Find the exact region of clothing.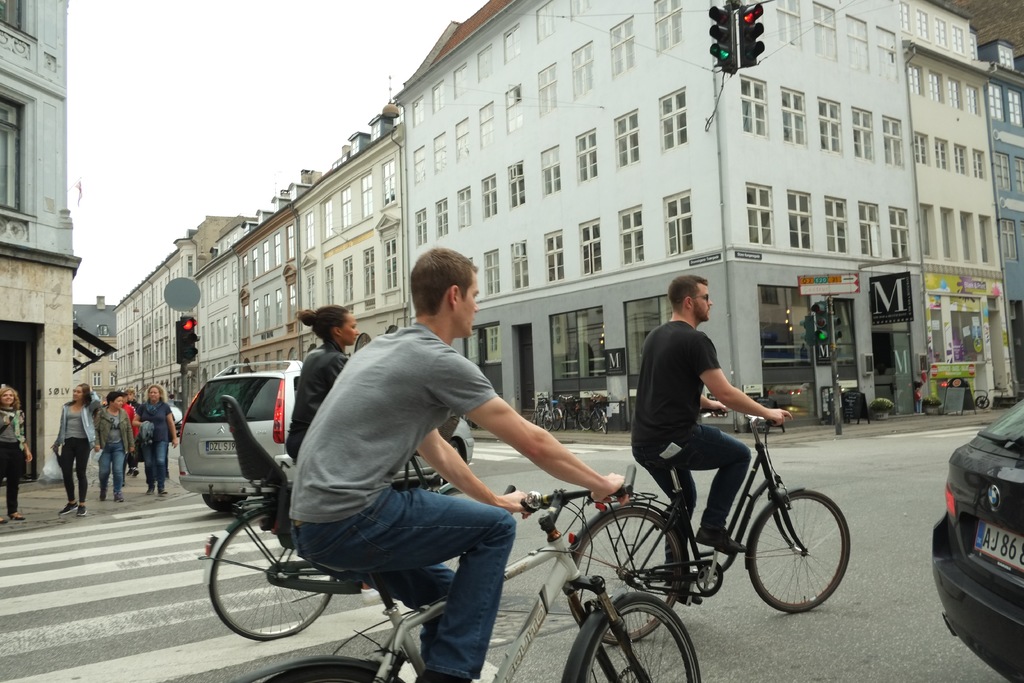
Exact region: (283,343,367,465).
